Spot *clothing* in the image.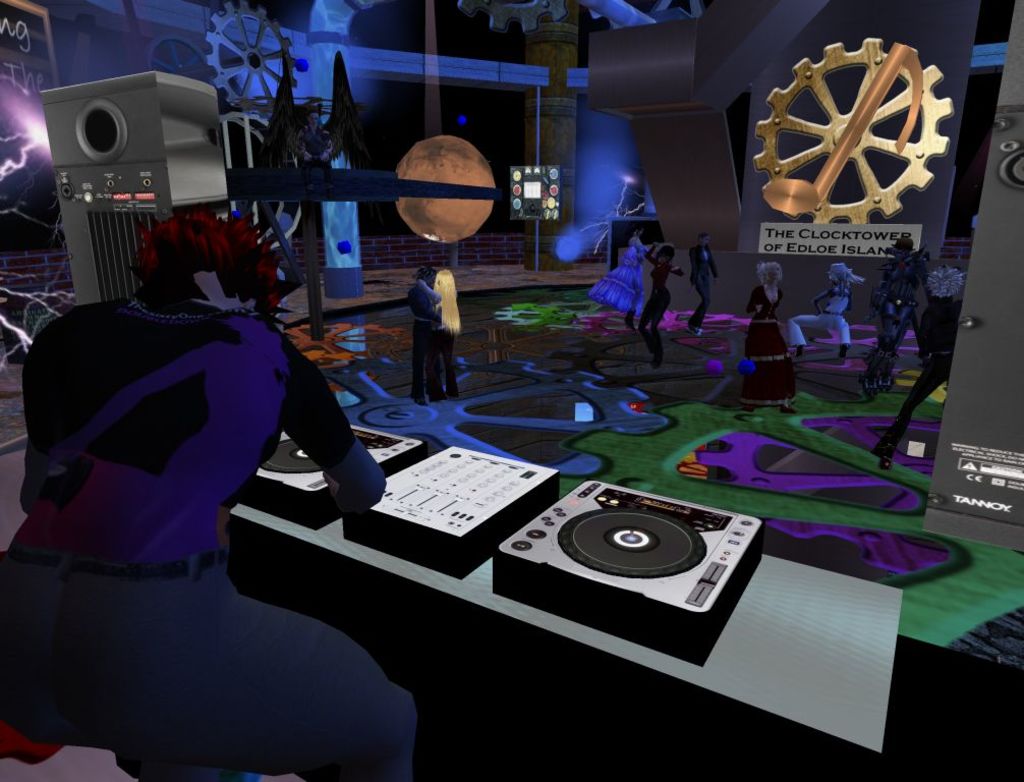
*clothing* found at x1=687 y1=244 x2=722 y2=331.
